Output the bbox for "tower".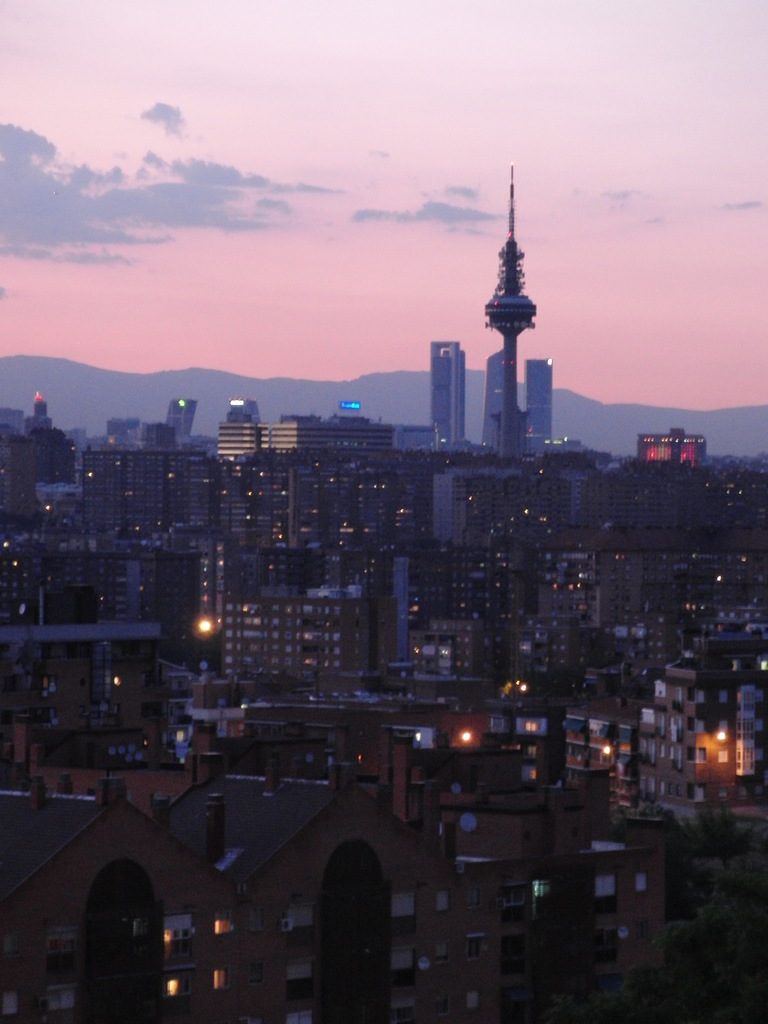
{"left": 525, "top": 364, "right": 549, "bottom": 437}.
